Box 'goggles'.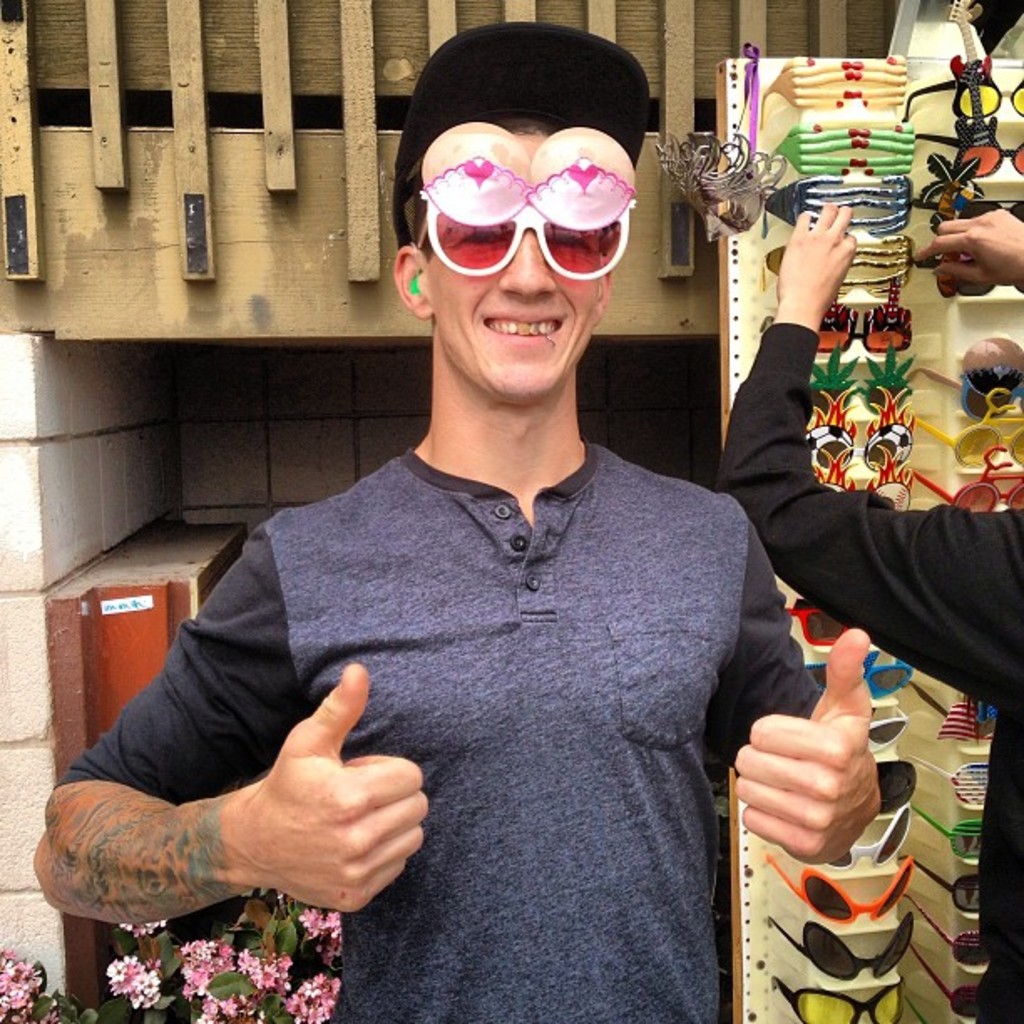
pyautogui.locateOnScreen(815, 301, 917, 346).
